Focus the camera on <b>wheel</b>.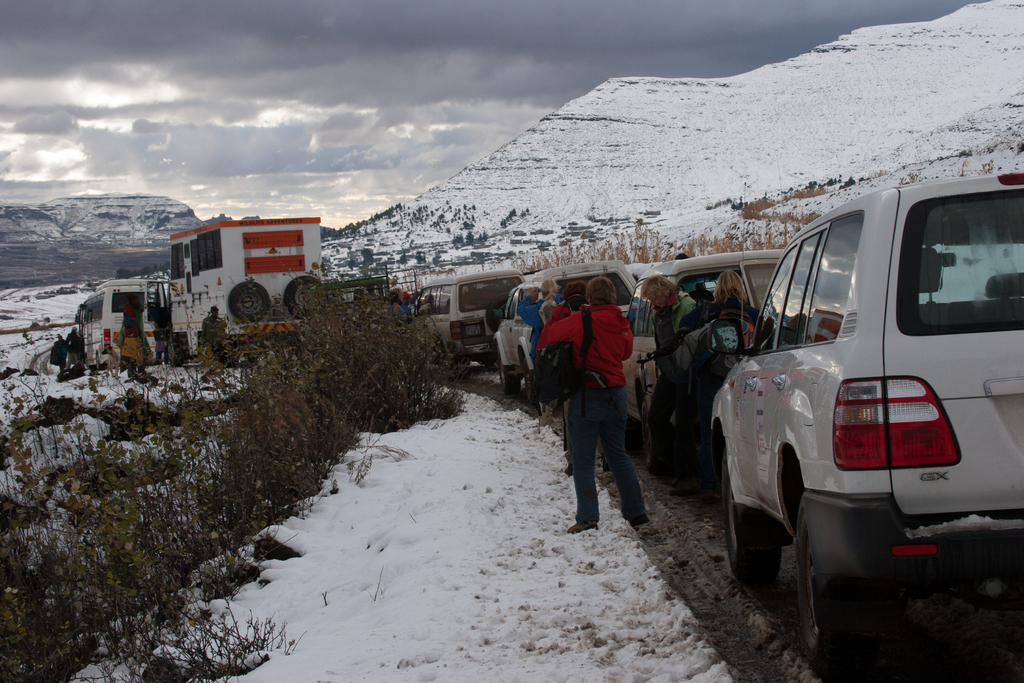
Focus region: bbox(716, 451, 781, 577).
